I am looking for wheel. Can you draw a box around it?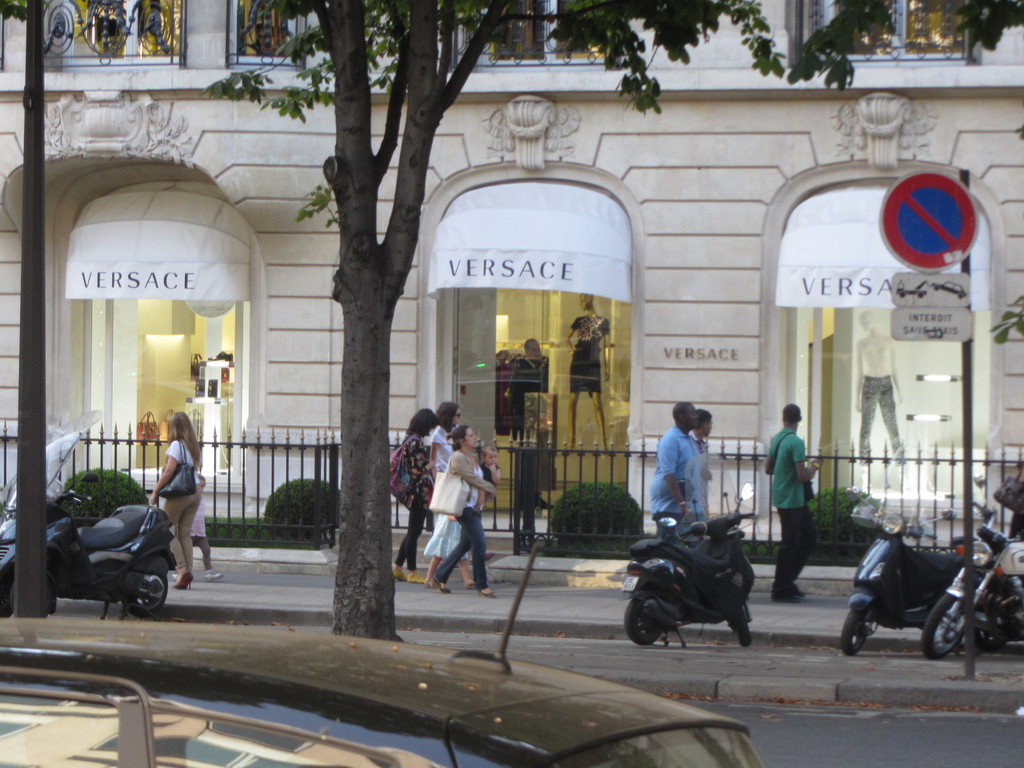
Sure, the bounding box is <box>0,565,52,615</box>.
